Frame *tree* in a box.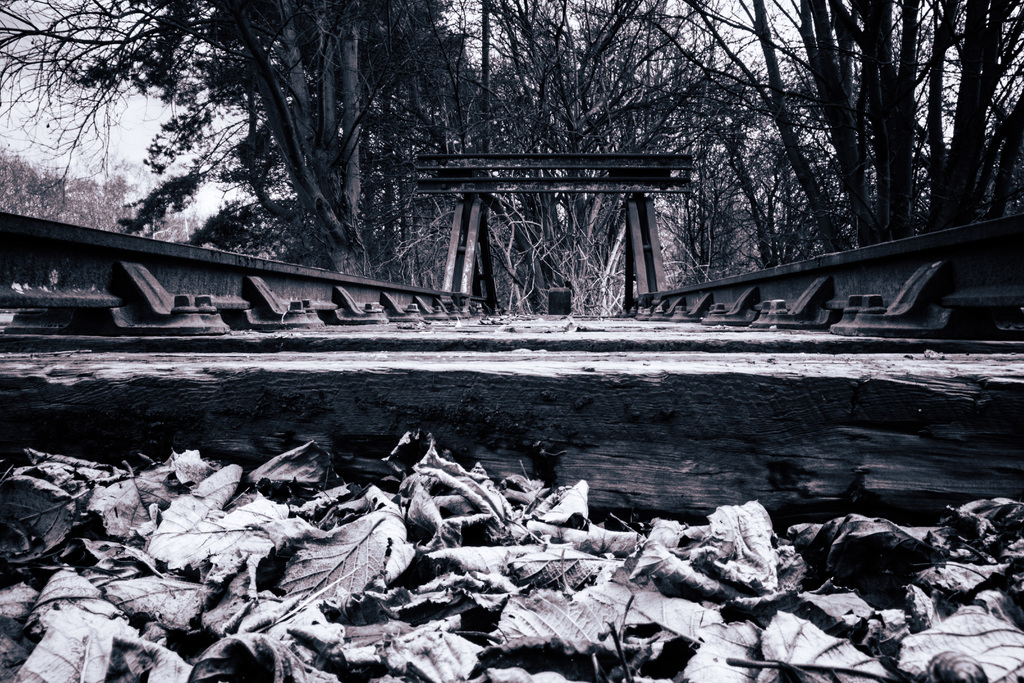
561,0,739,312.
